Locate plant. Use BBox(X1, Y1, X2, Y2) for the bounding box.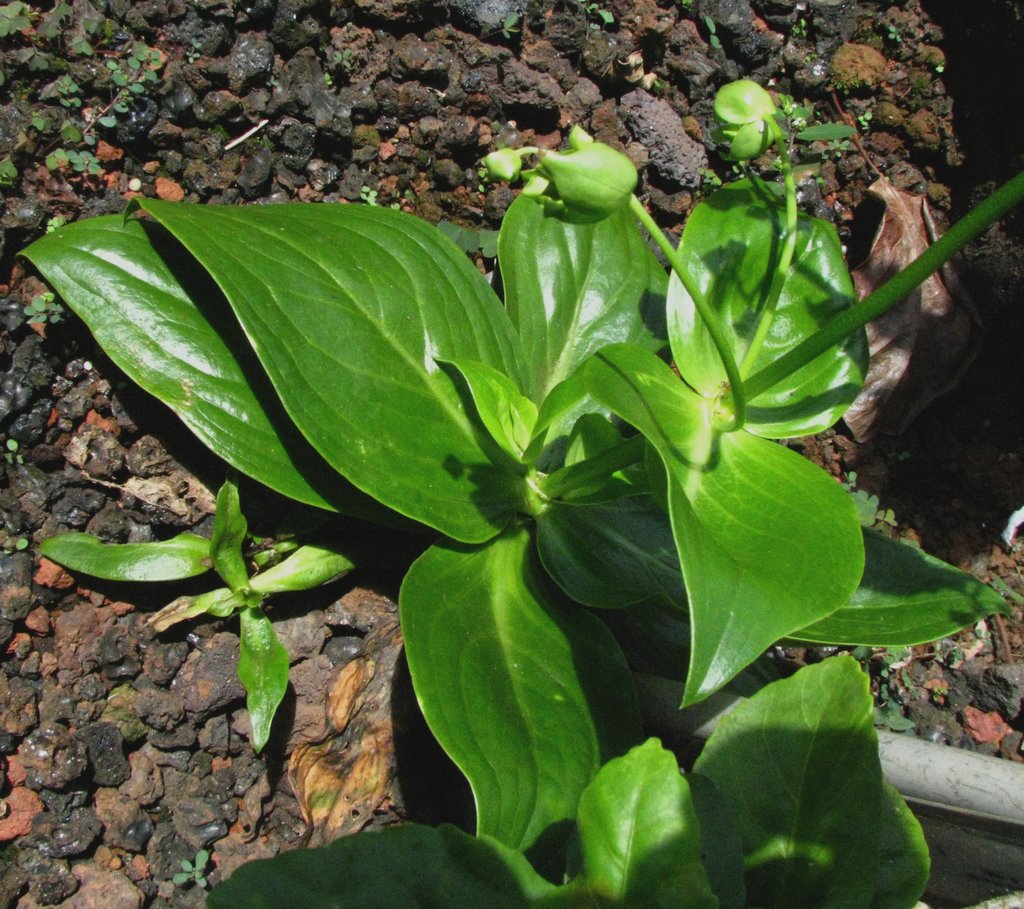
BBox(577, 0, 614, 31).
